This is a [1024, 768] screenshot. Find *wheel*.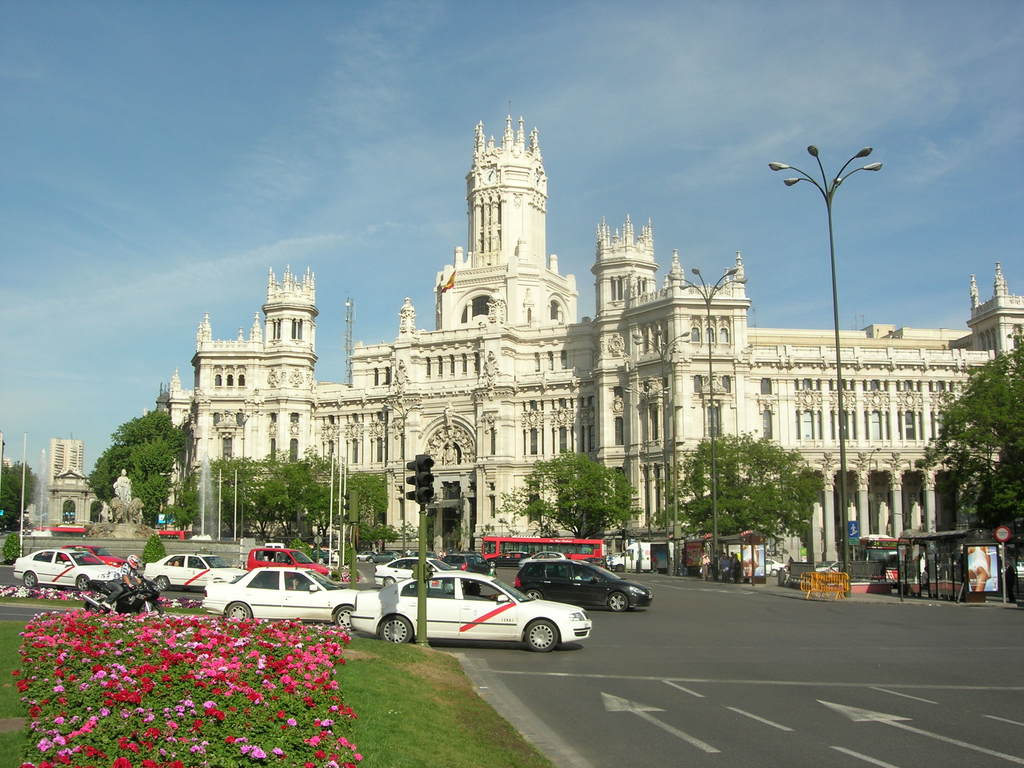
Bounding box: BBox(76, 575, 91, 591).
